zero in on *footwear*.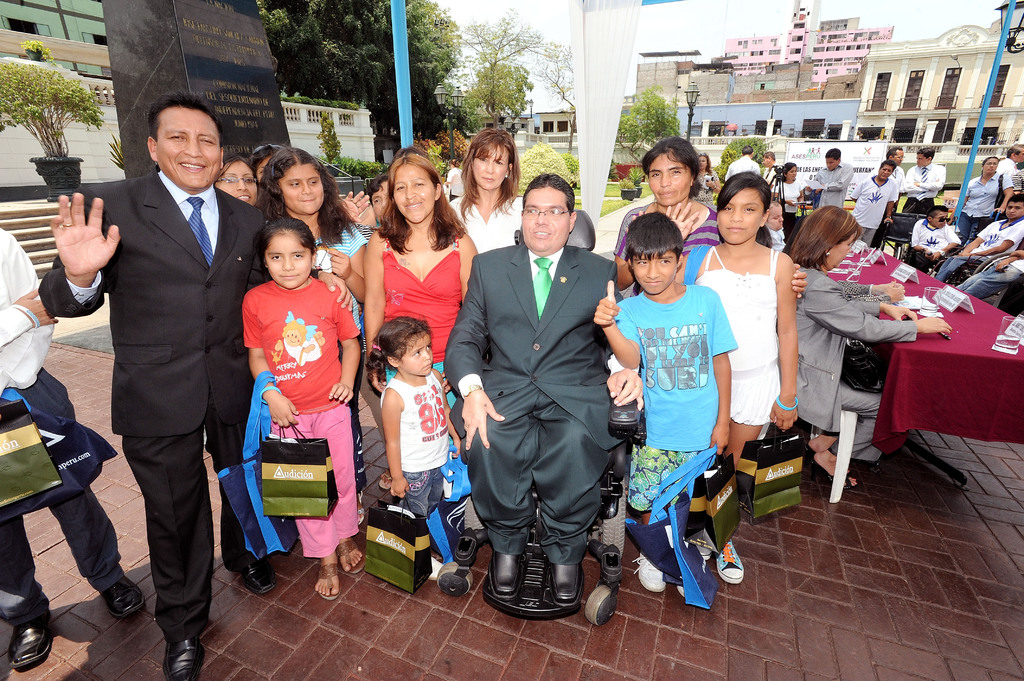
Zeroed in: x1=716, y1=540, x2=744, y2=586.
